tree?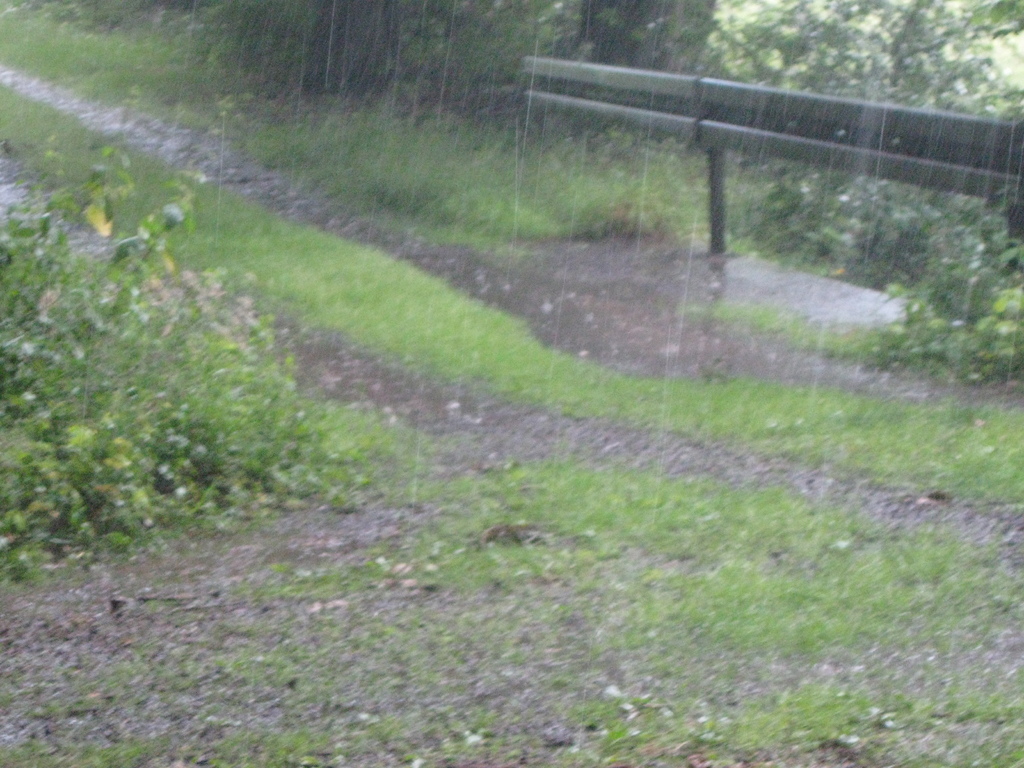
[left=191, top=0, right=1023, bottom=296]
